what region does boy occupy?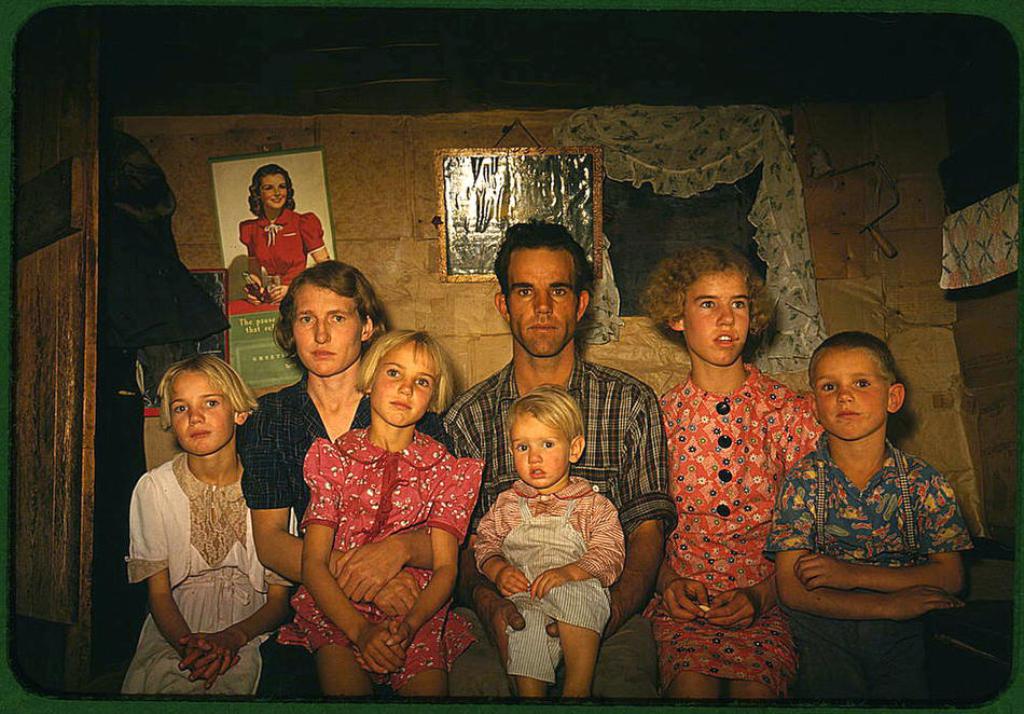
{"x1": 462, "y1": 375, "x2": 636, "y2": 694}.
